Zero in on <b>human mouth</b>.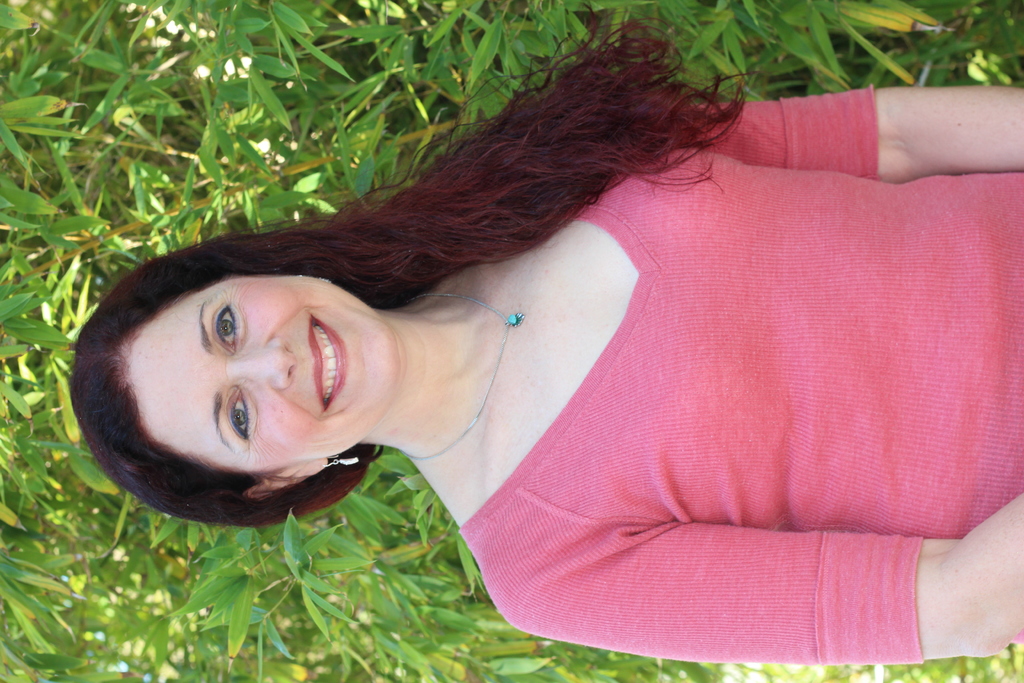
Zeroed in: [310,313,346,404].
